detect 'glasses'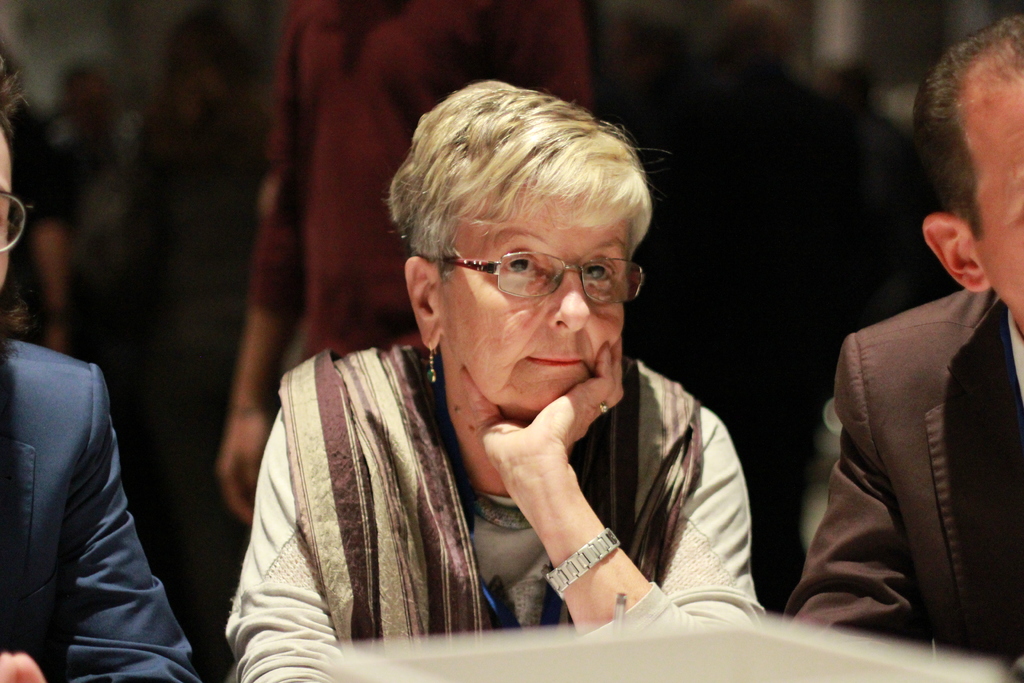
<region>429, 233, 652, 315</region>
